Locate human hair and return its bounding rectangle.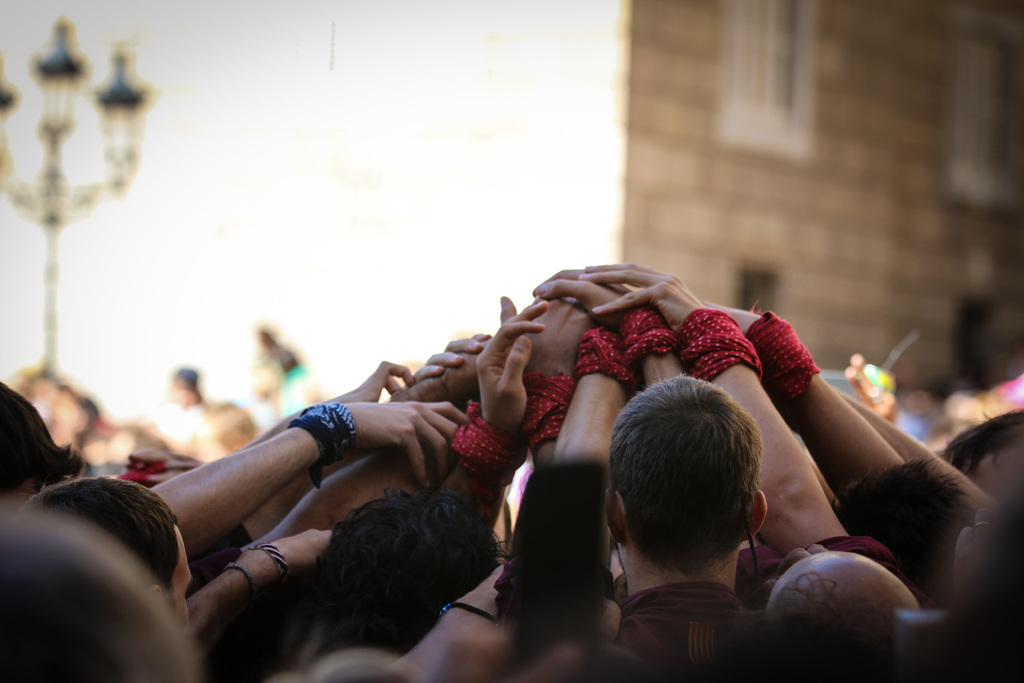
left=22, top=477, right=179, bottom=613.
